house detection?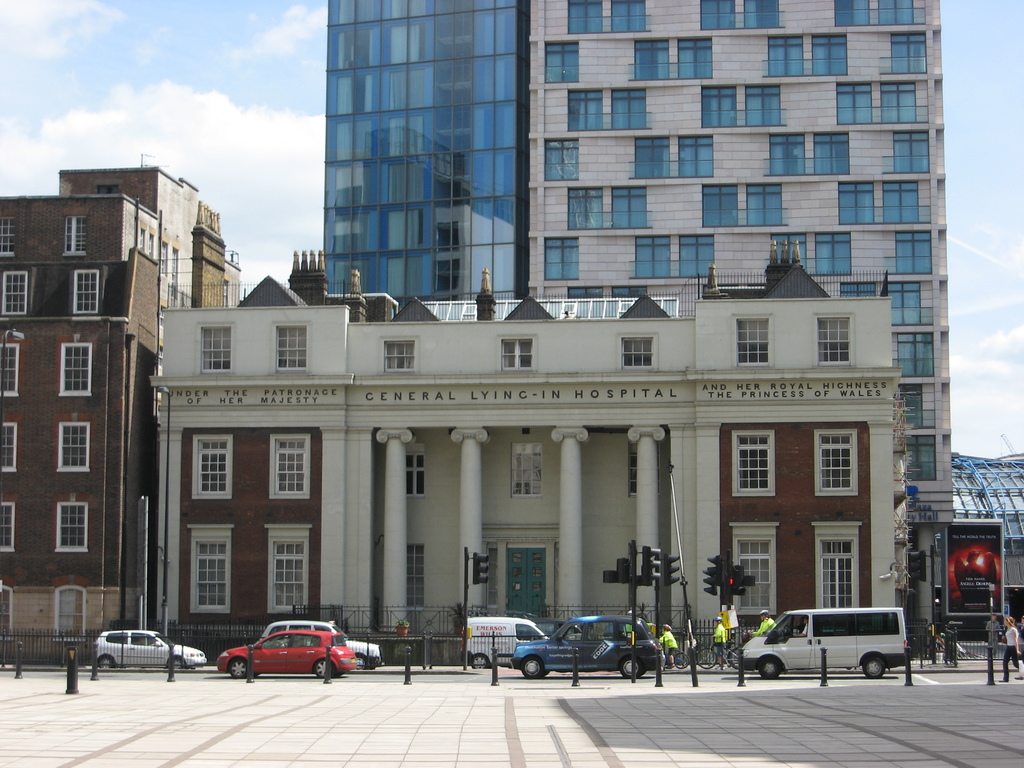
box=[515, 0, 952, 618]
